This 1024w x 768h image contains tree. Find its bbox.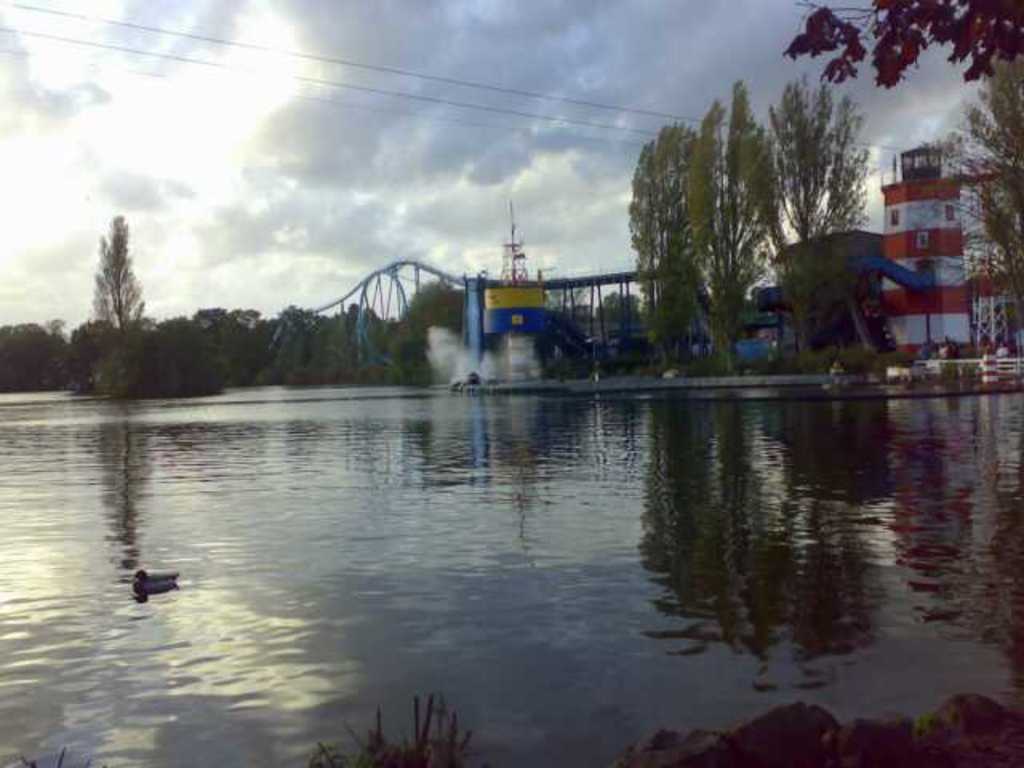
<bbox>763, 74, 874, 326</bbox>.
